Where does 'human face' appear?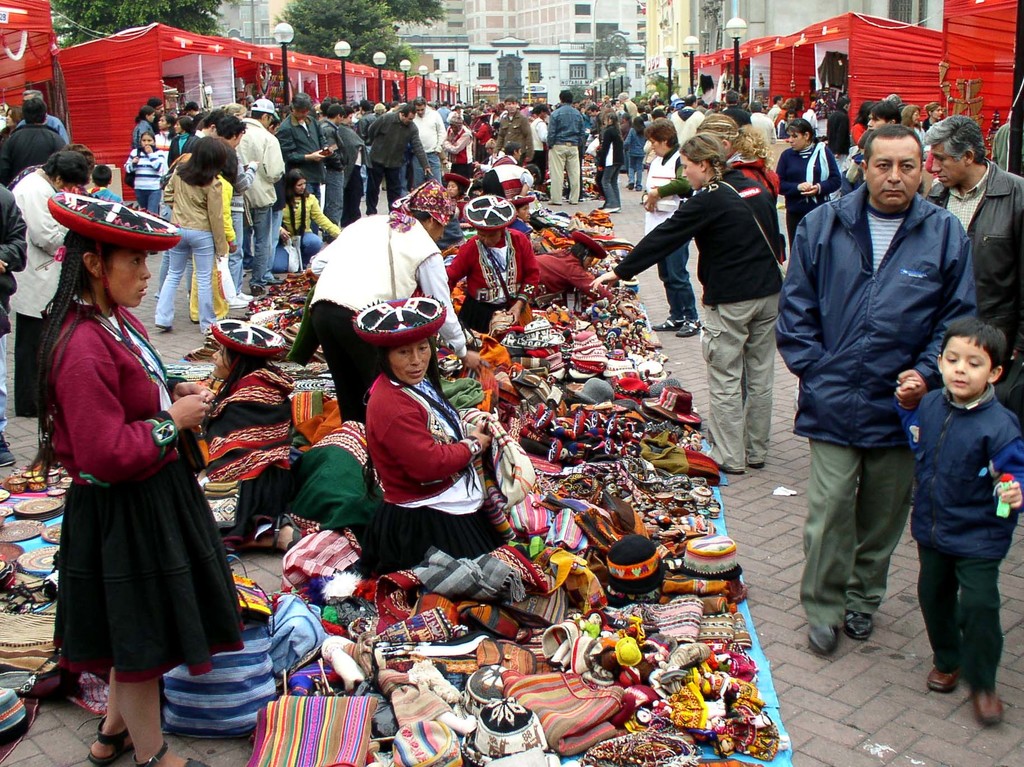
Appears at (x1=866, y1=116, x2=884, y2=129).
